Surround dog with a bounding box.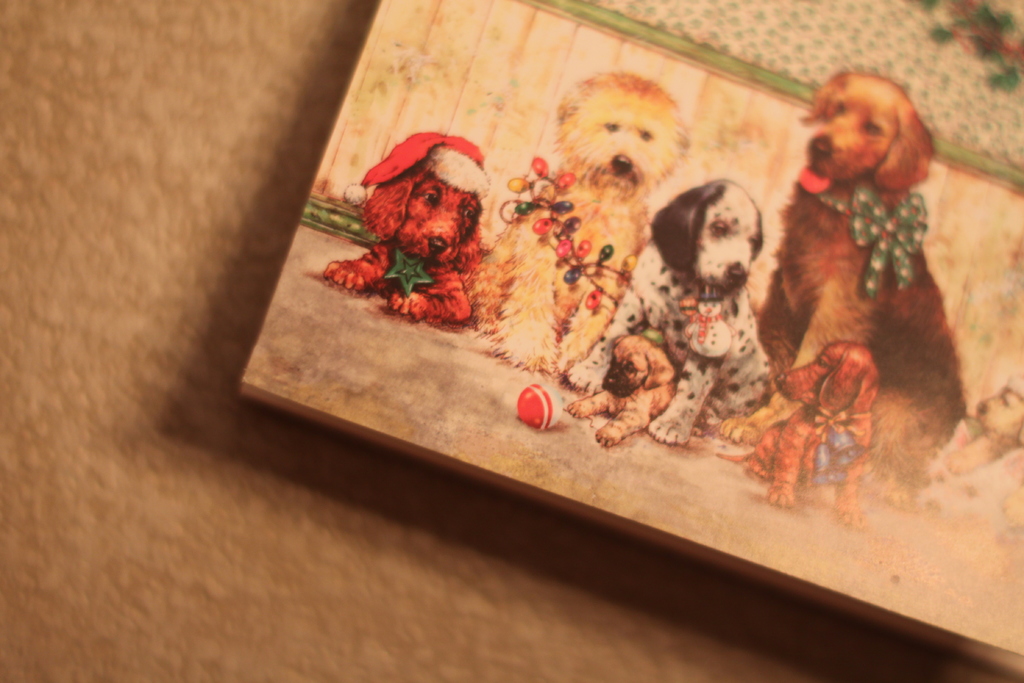
rect(476, 78, 717, 371).
